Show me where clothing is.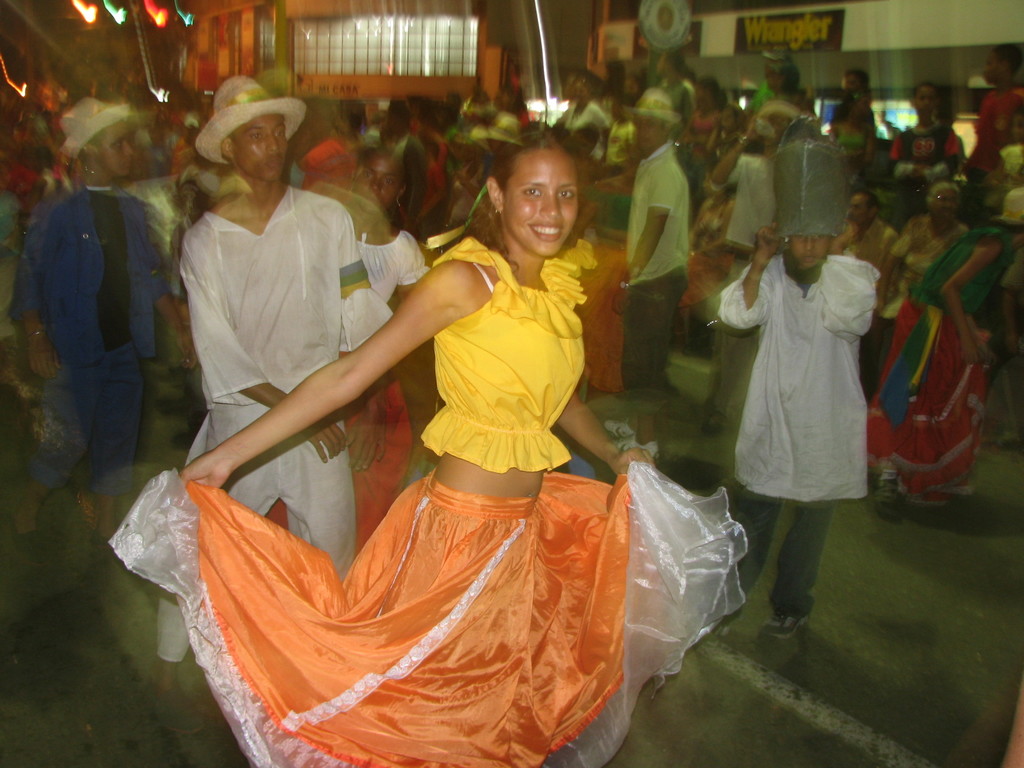
clothing is at <bbox>631, 138, 705, 404</bbox>.
